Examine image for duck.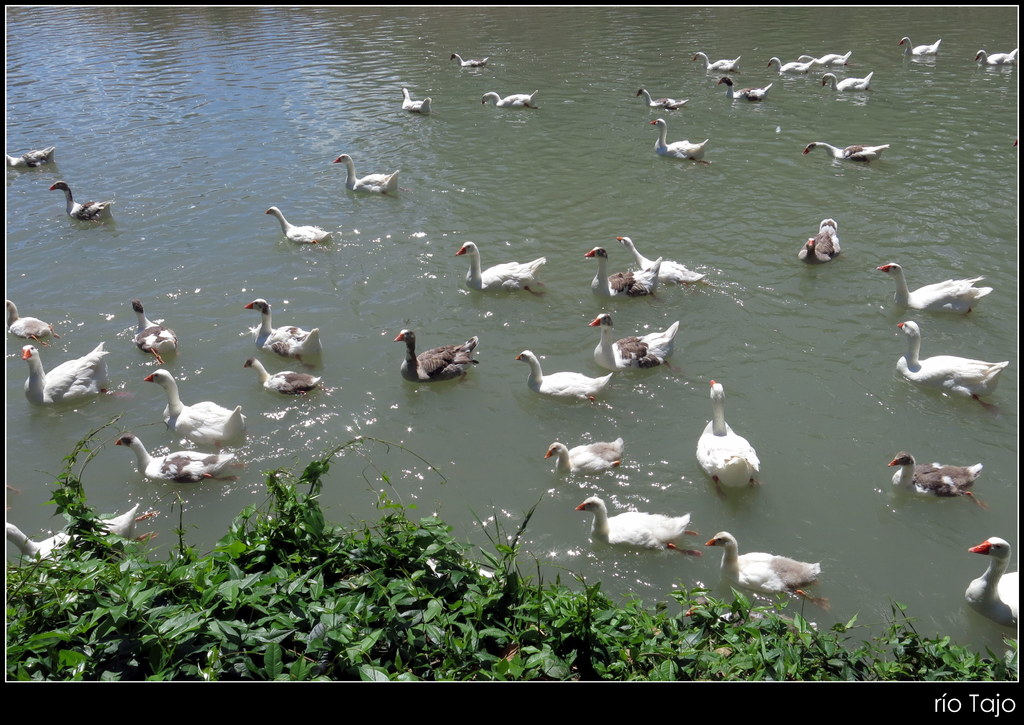
Examination result: <box>51,178,110,227</box>.
